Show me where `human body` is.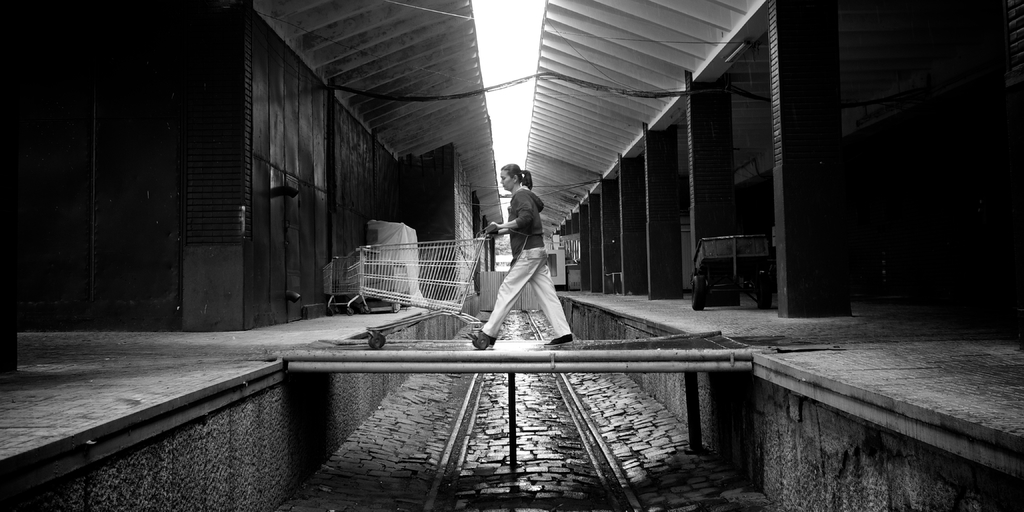
`human body` is at 477 156 560 351.
